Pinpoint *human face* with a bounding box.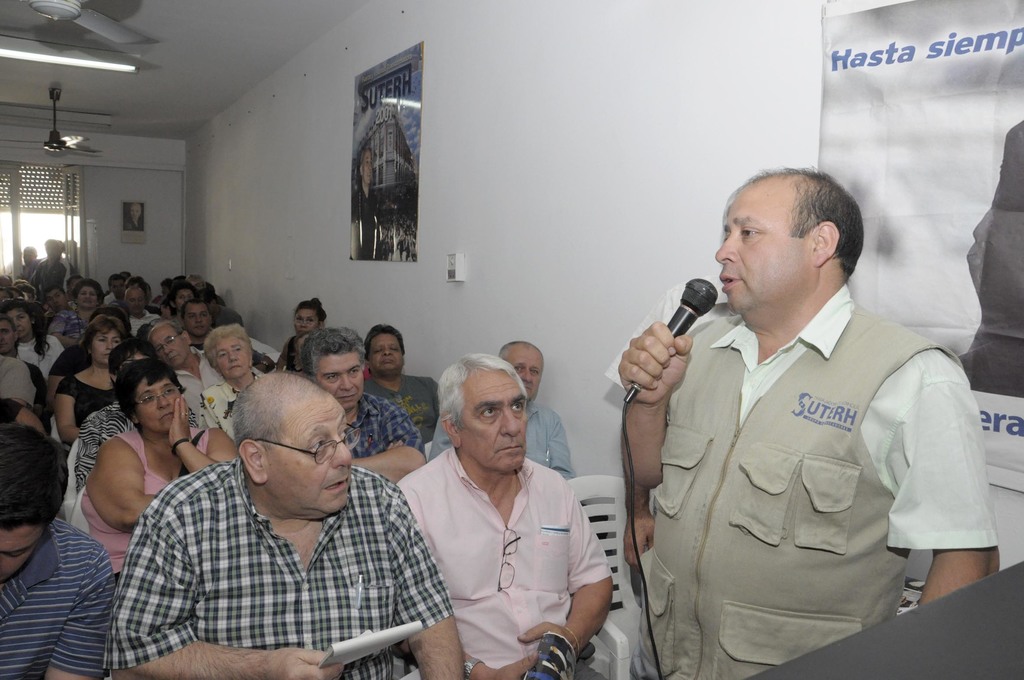
0,522,44,585.
